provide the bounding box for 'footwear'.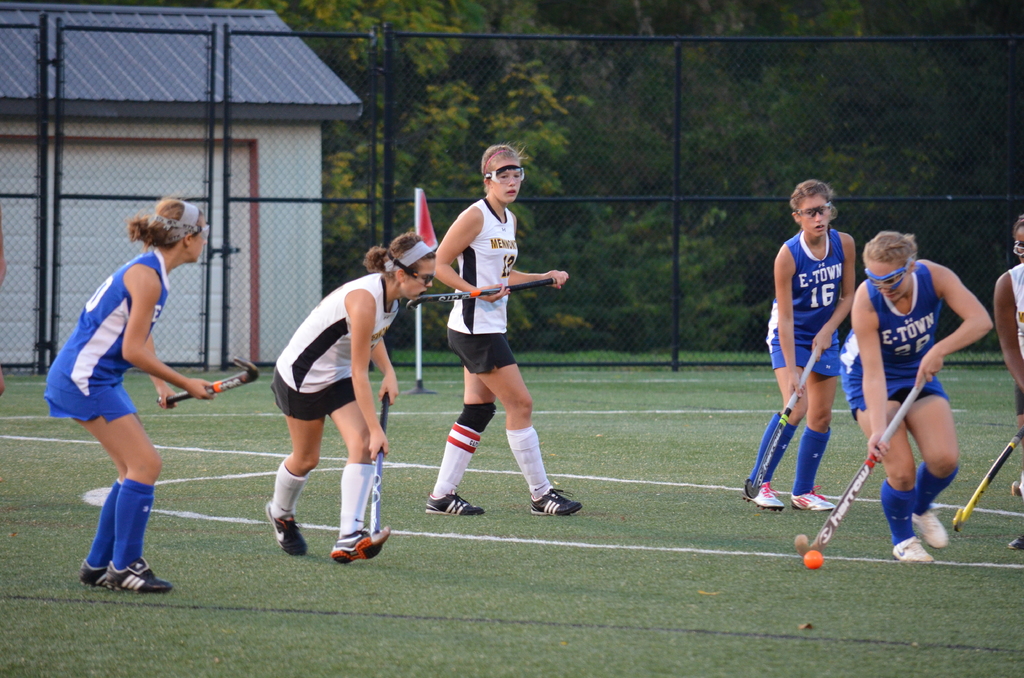
326, 517, 394, 568.
